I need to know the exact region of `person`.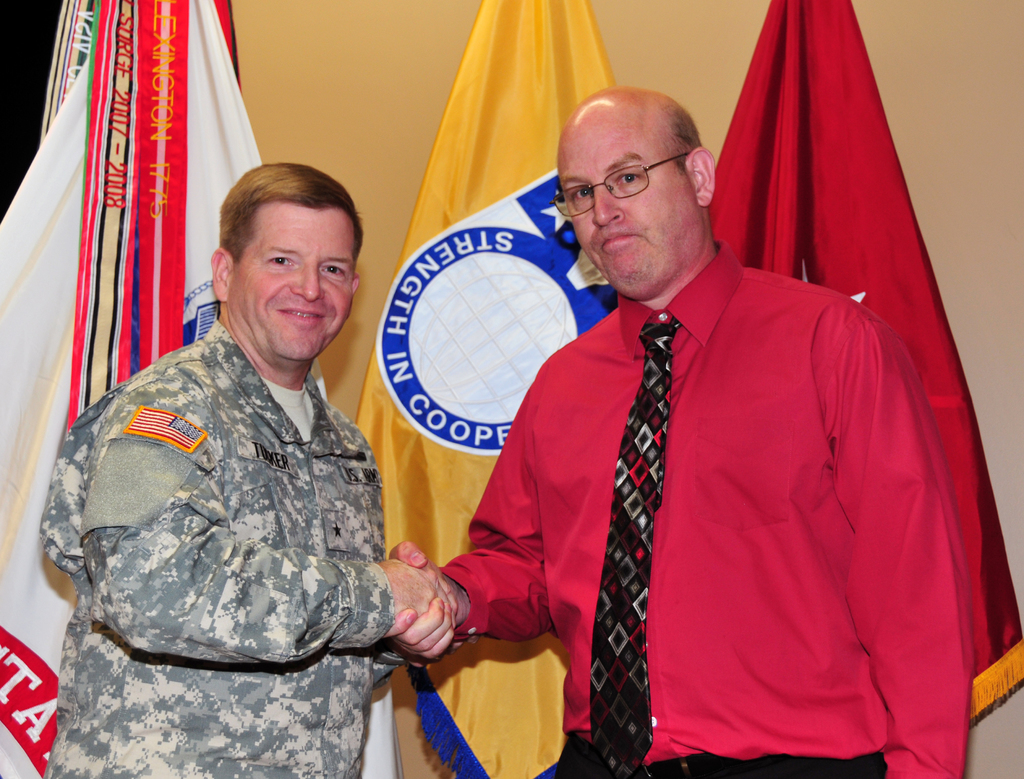
Region: rect(41, 160, 452, 778).
